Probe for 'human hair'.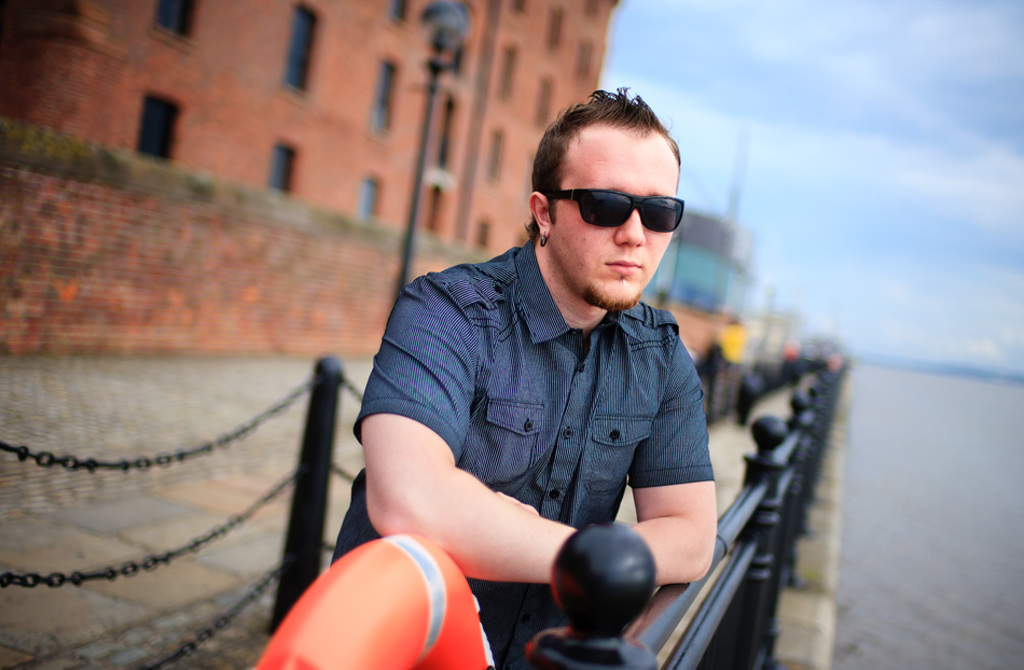
Probe result: region(527, 93, 680, 253).
